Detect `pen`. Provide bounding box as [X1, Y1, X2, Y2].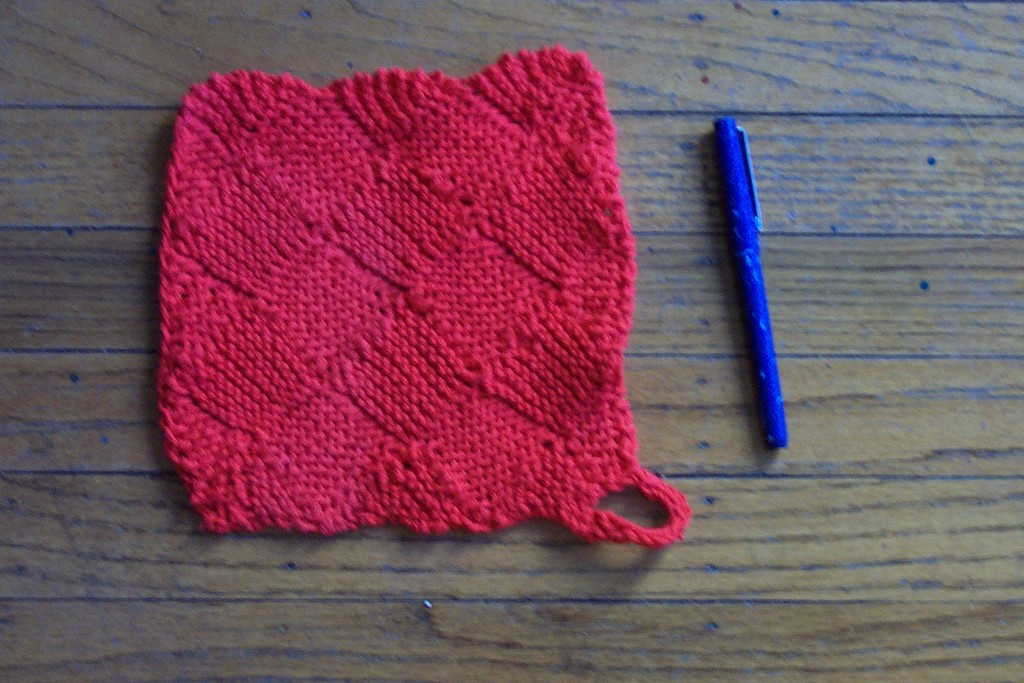
[710, 119, 792, 451].
